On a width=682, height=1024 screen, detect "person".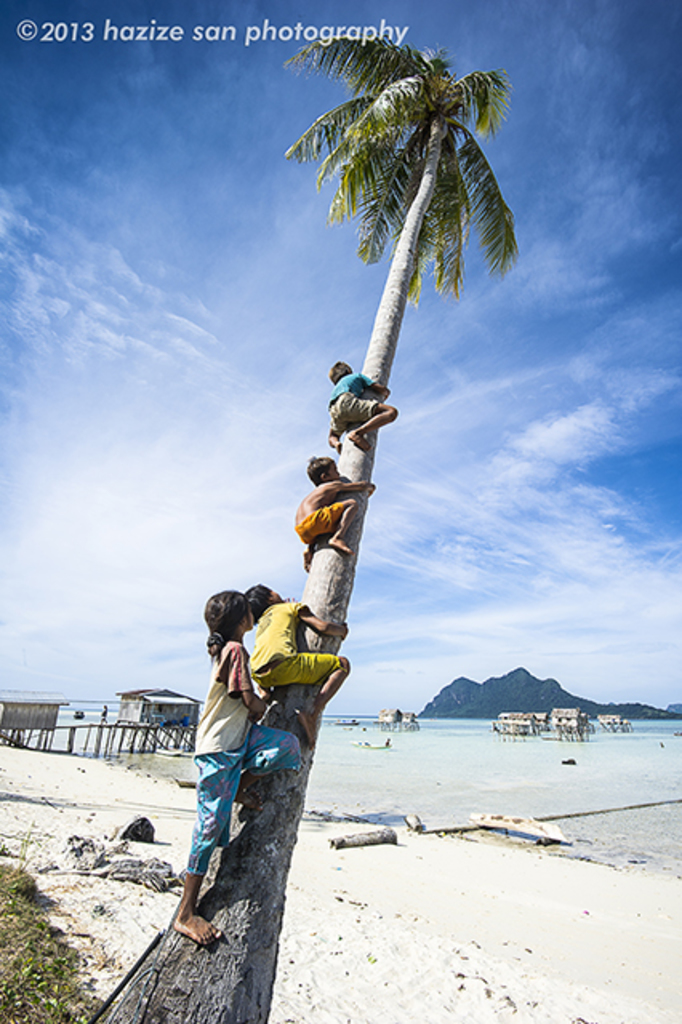
detection(250, 573, 360, 738).
